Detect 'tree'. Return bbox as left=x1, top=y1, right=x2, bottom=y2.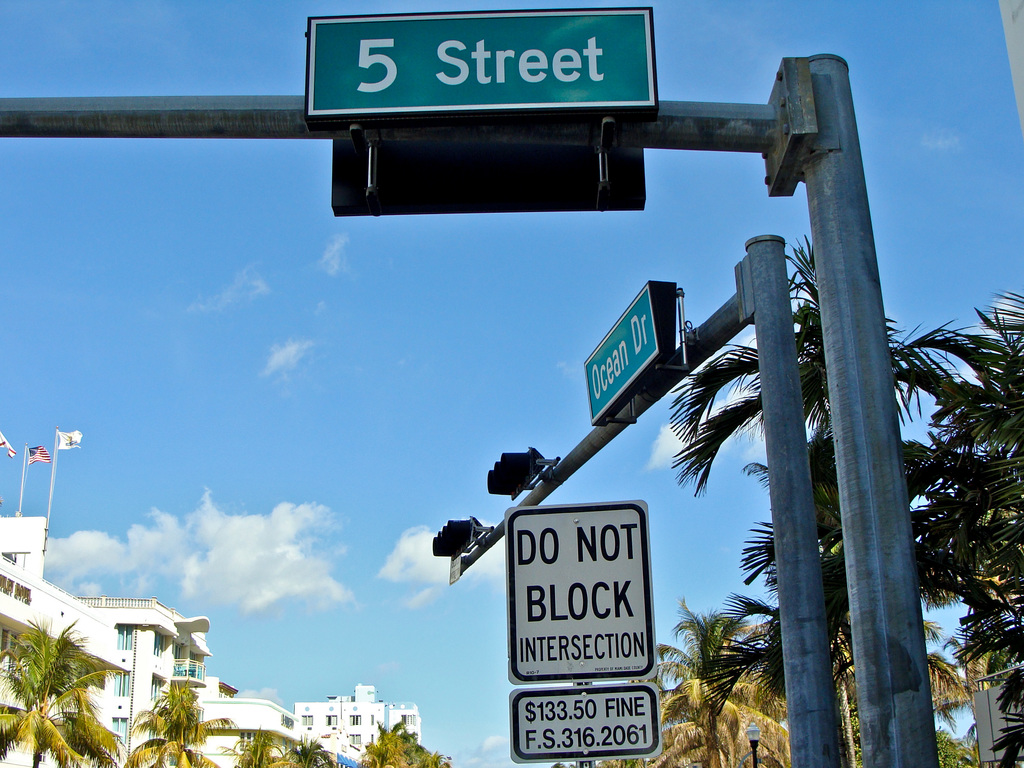
left=226, top=732, right=335, bottom=767.
